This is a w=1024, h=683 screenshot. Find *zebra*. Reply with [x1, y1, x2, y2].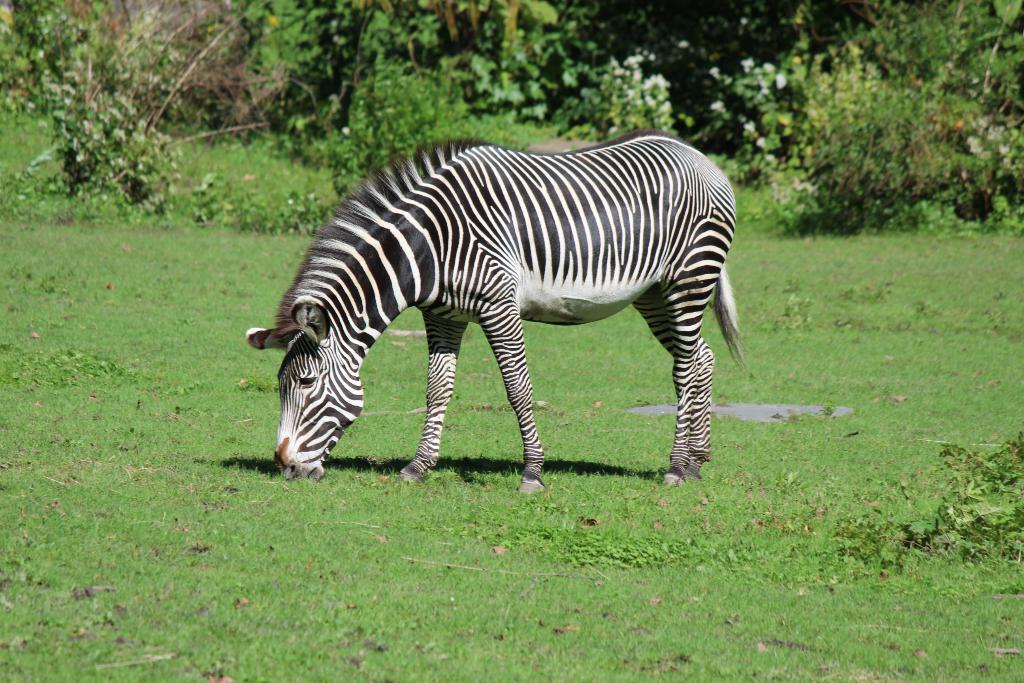
[243, 138, 753, 493].
